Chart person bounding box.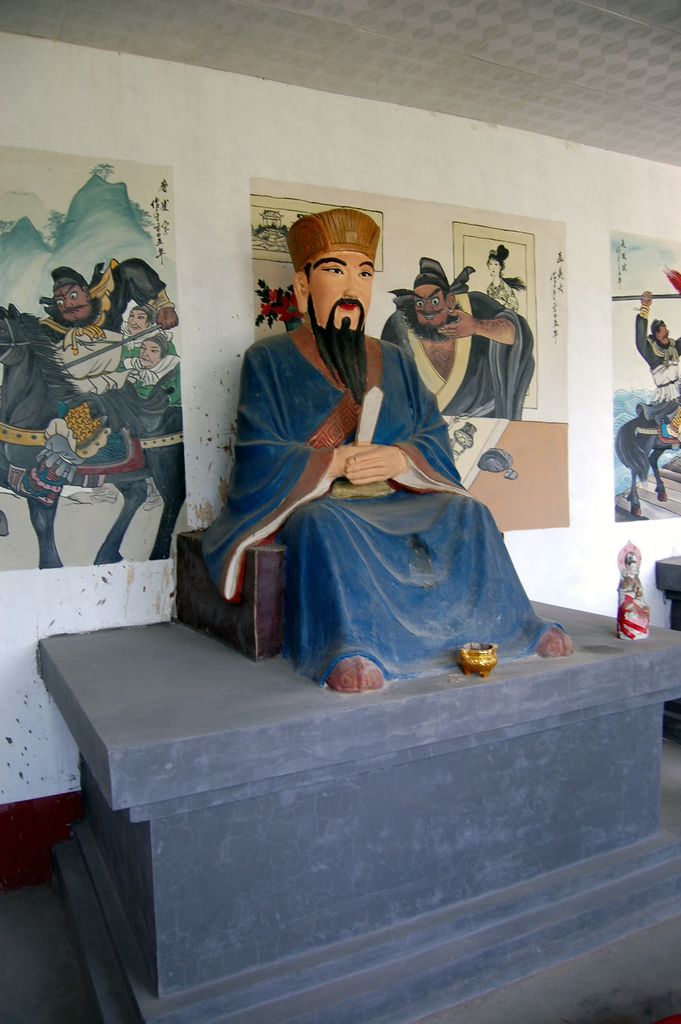
Charted: 488 243 516 309.
